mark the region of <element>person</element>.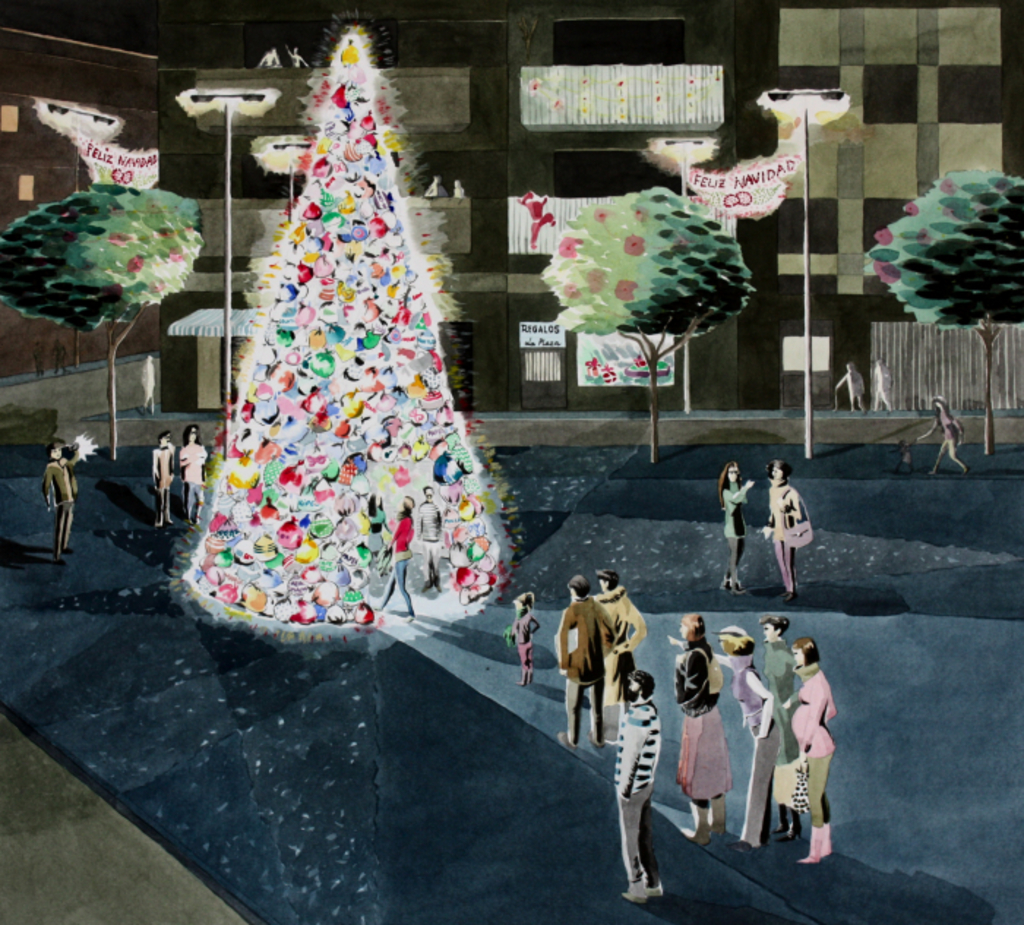
Region: [left=590, top=568, right=648, bottom=745].
